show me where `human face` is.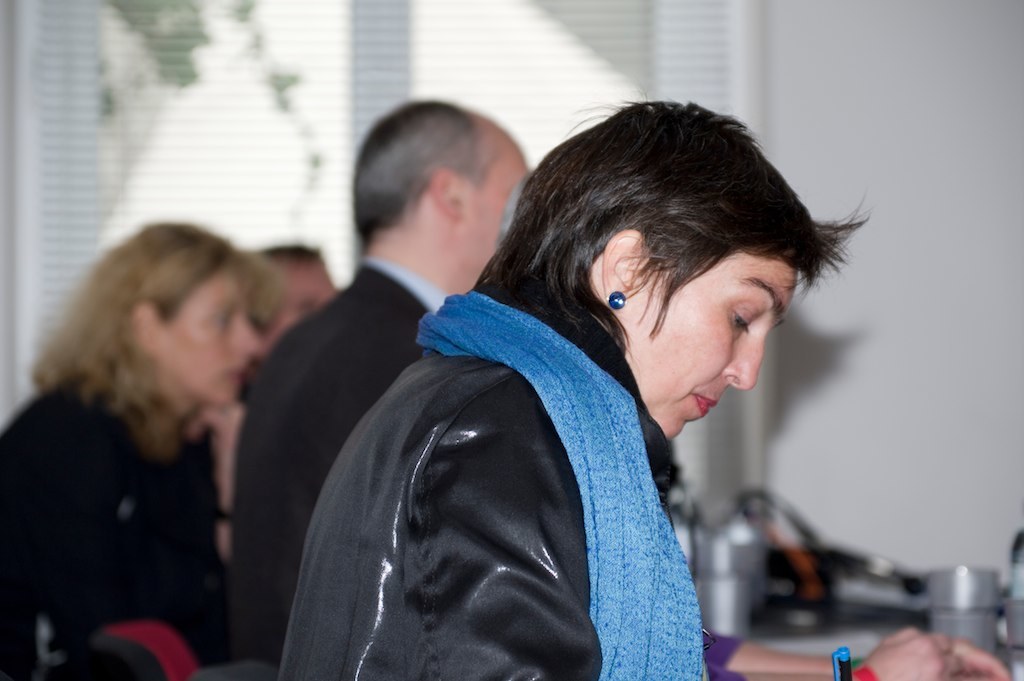
`human face` is at <bbox>277, 258, 343, 341</bbox>.
